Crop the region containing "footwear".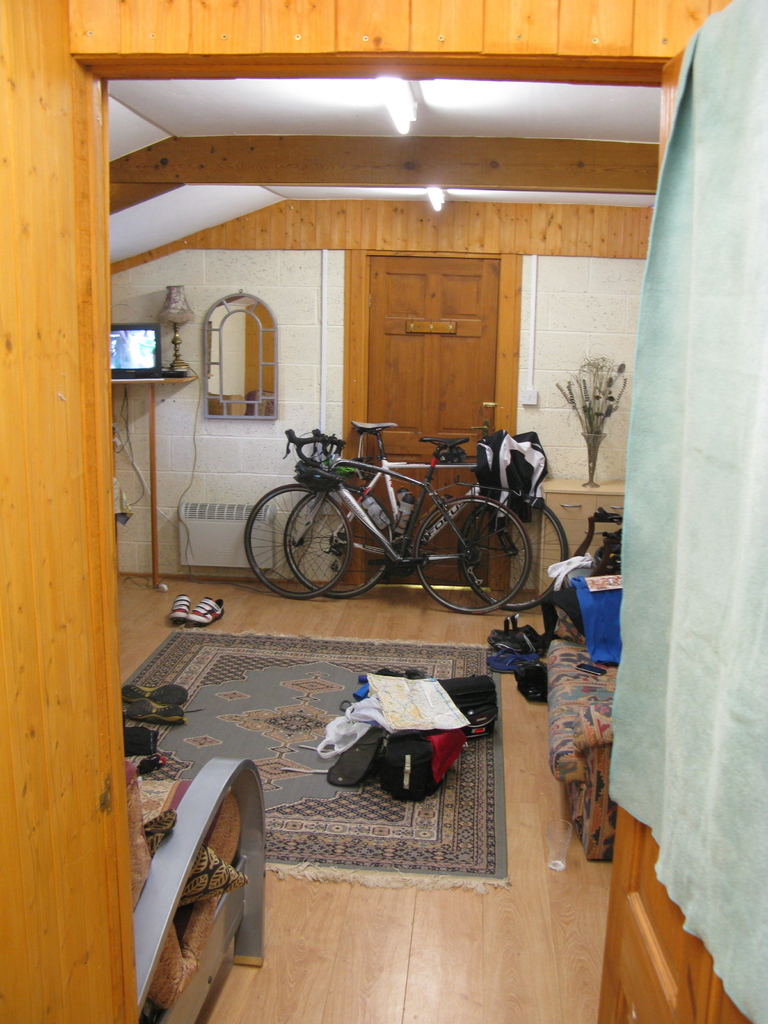
Crop region: (183, 595, 223, 625).
